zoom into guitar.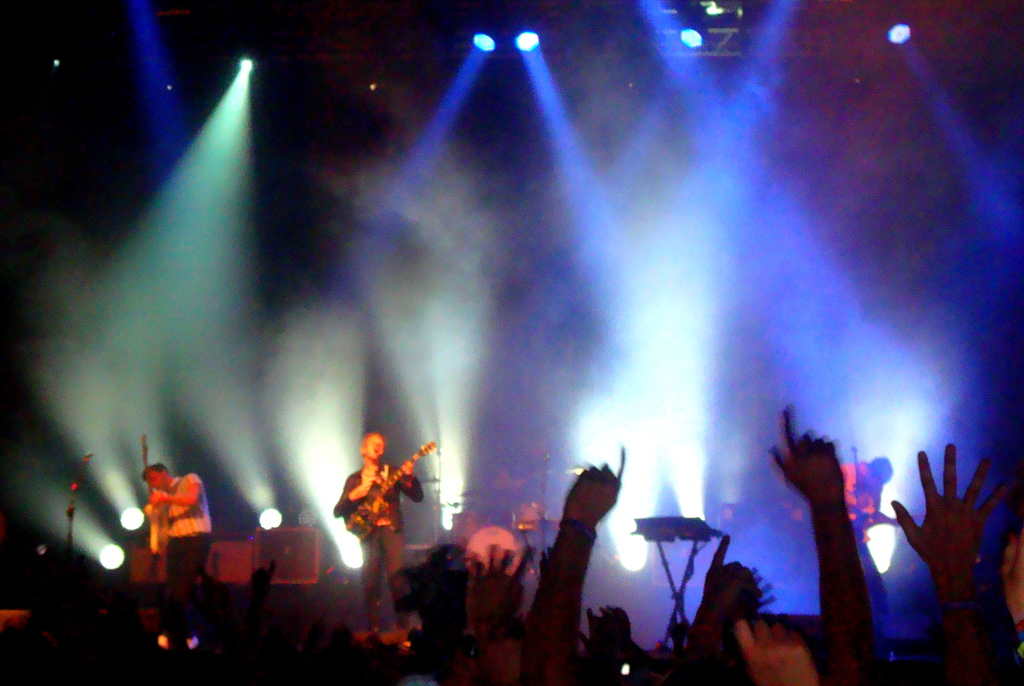
Zoom target: locate(355, 437, 435, 536).
